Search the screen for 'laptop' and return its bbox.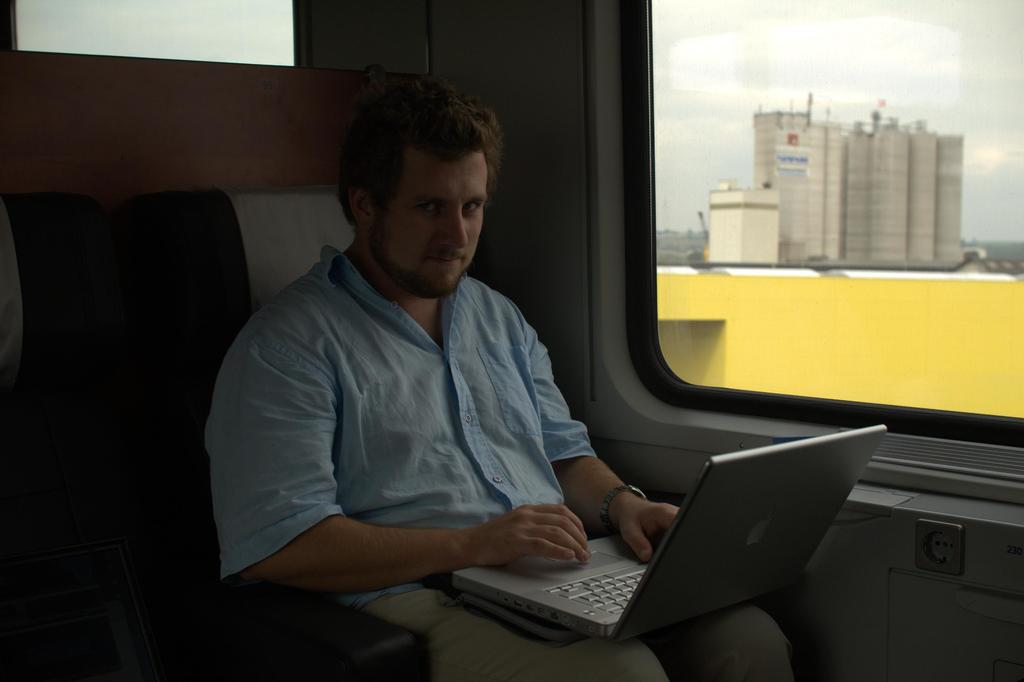
Found: <box>391,430,900,657</box>.
